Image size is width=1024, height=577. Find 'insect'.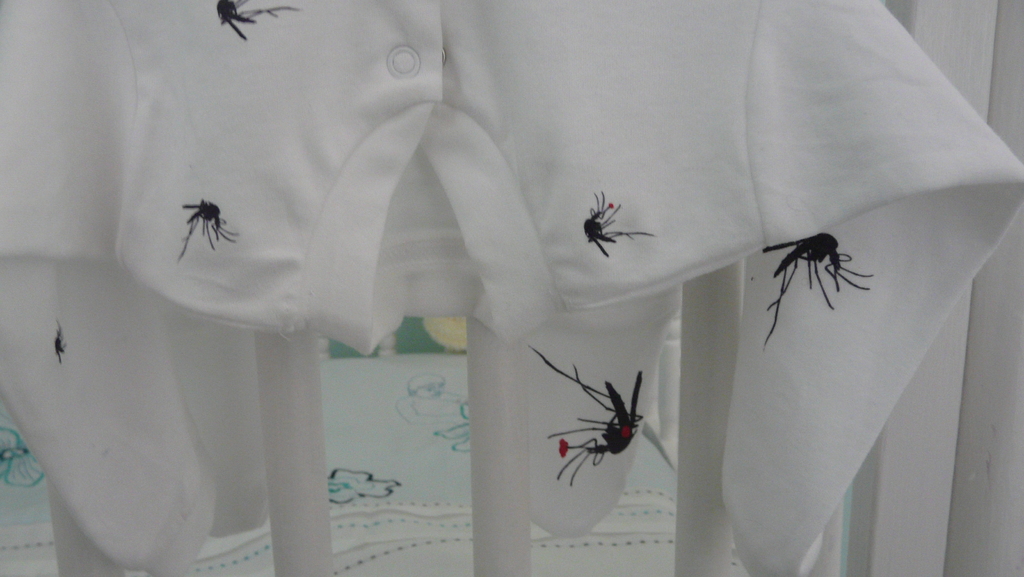
<region>216, 0, 303, 41</region>.
